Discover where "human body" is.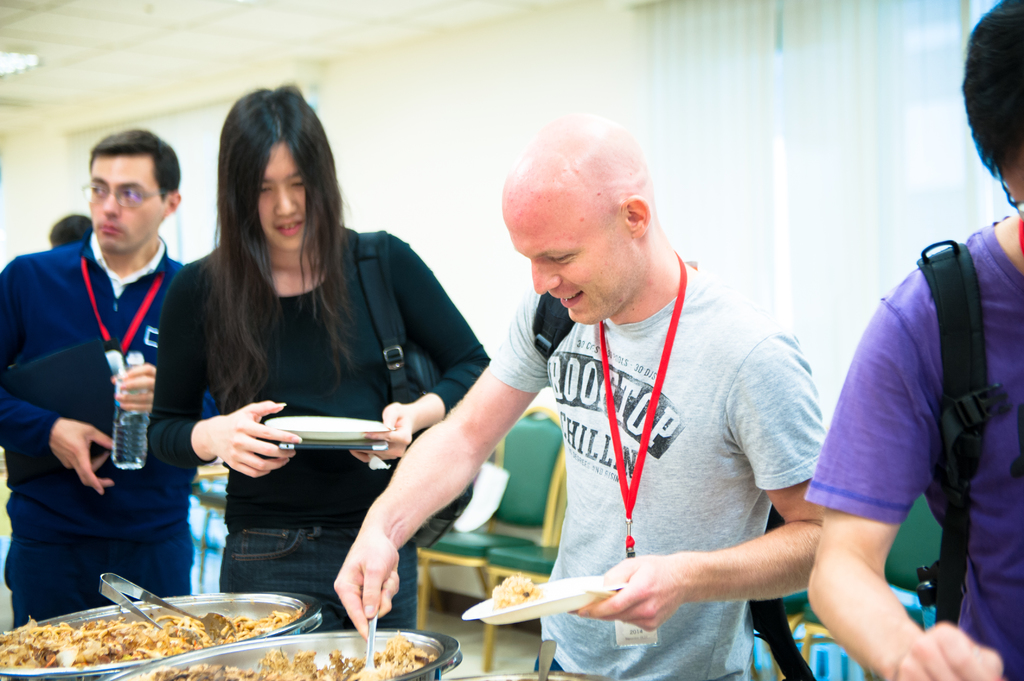
Discovered at (161, 226, 483, 631).
